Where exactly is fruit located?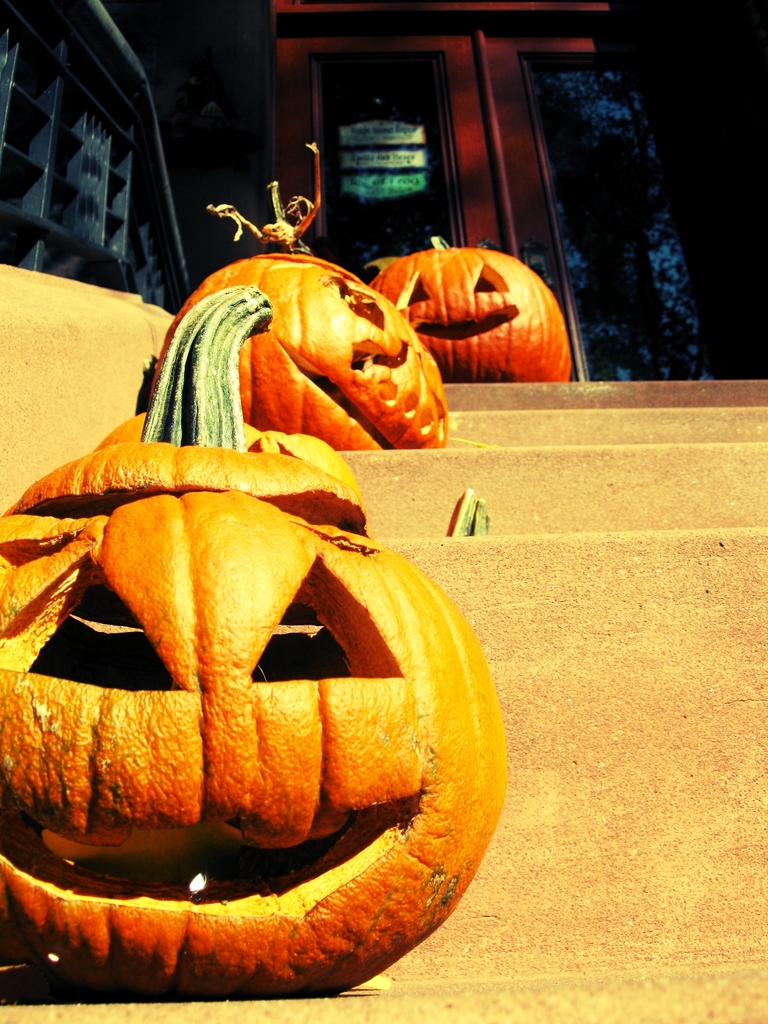
Its bounding box is <region>22, 561, 508, 991</region>.
